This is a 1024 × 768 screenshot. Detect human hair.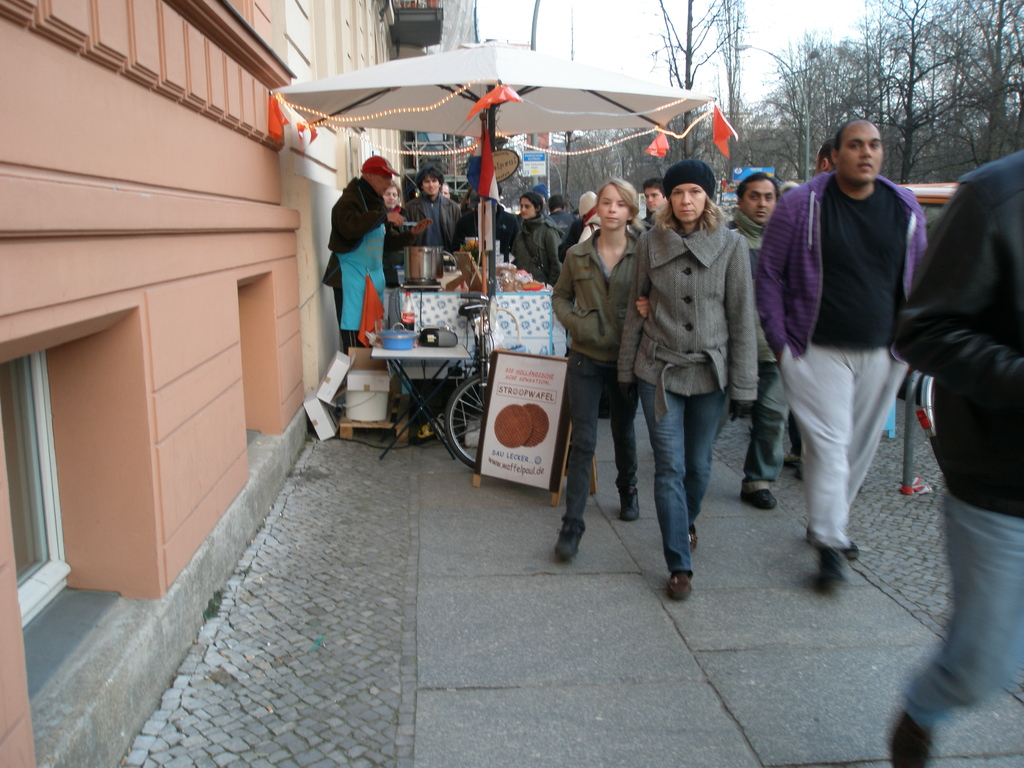
detection(416, 163, 445, 187).
